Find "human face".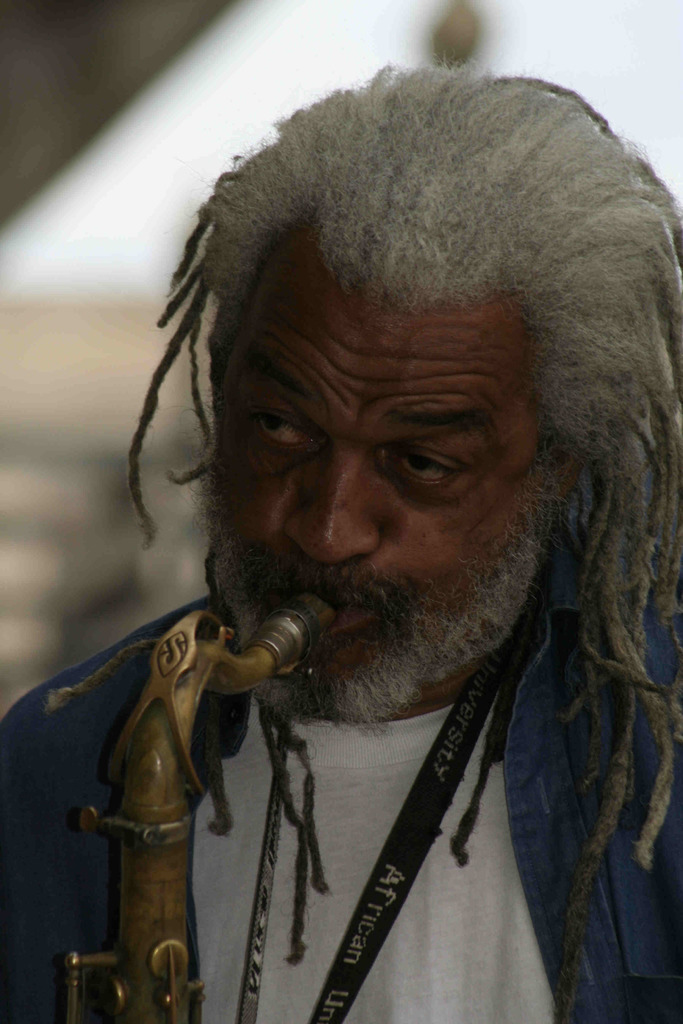
[x1=203, y1=301, x2=527, y2=709].
